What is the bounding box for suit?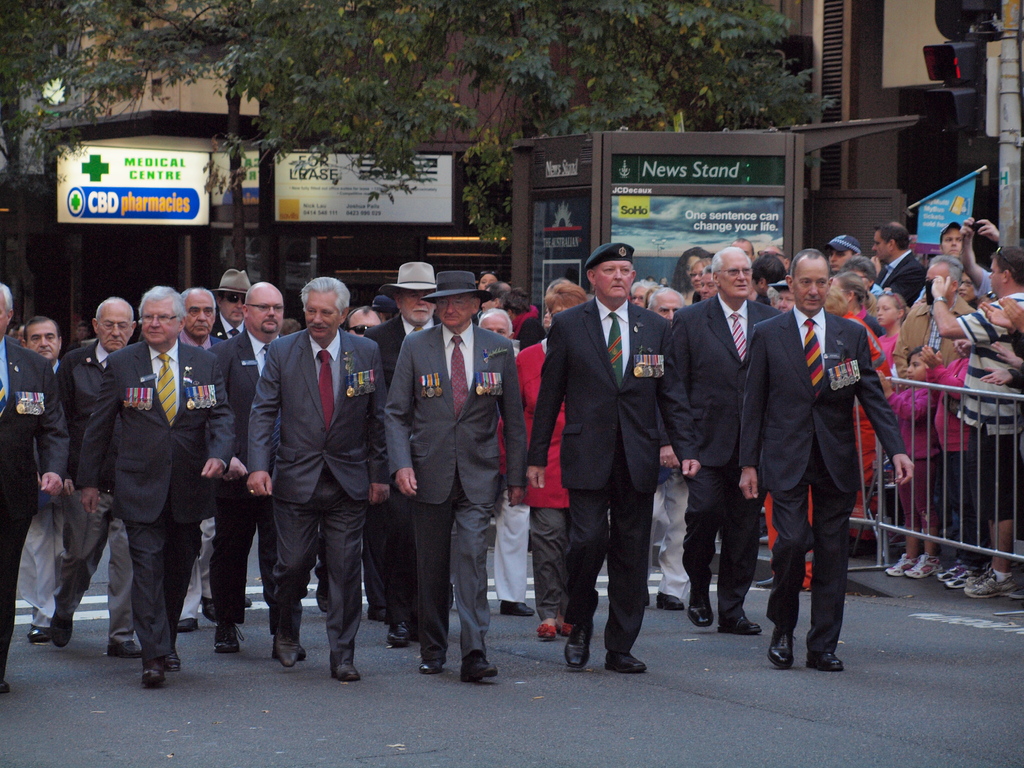
bbox=[740, 309, 898, 653].
